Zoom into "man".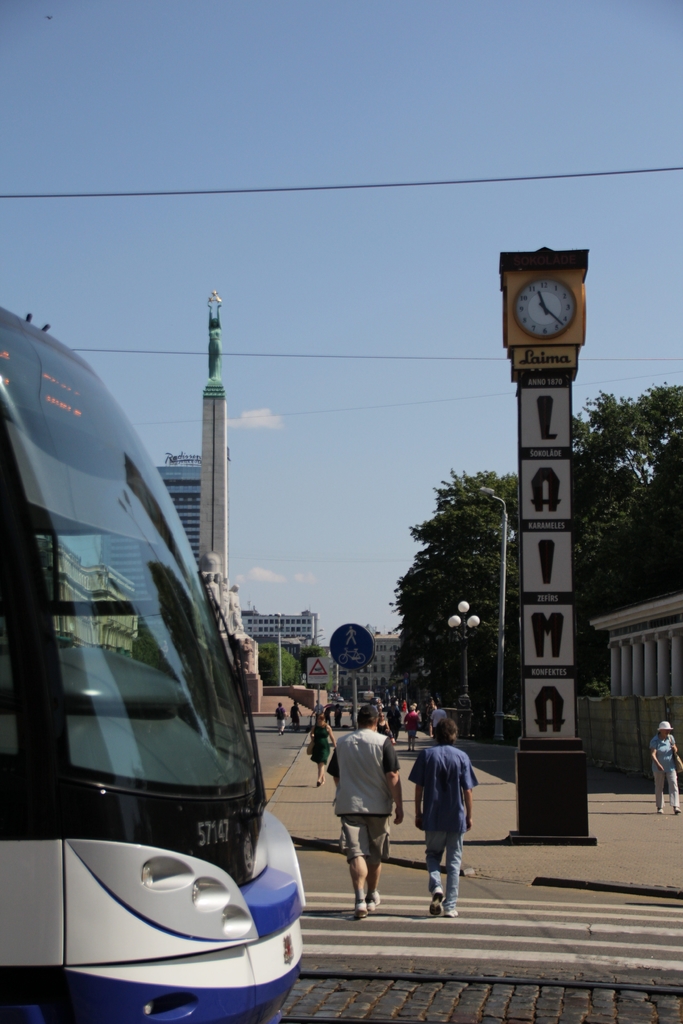
Zoom target: [275,704,289,737].
